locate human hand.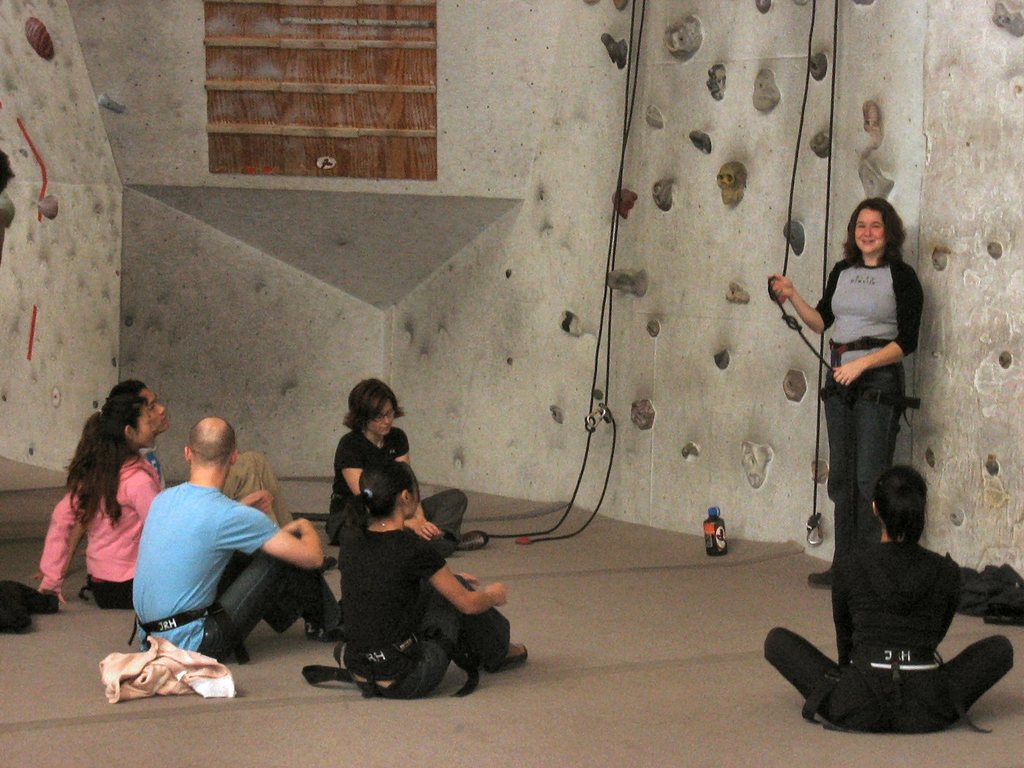
Bounding box: locate(35, 588, 68, 609).
